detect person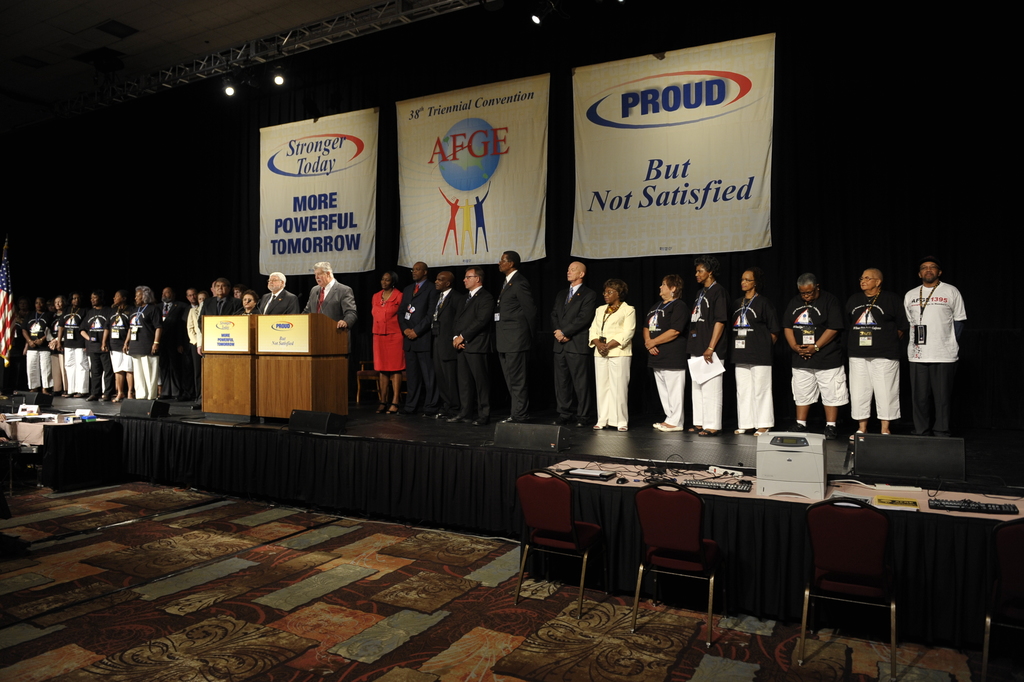
x1=474 y1=182 x2=492 y2=252
